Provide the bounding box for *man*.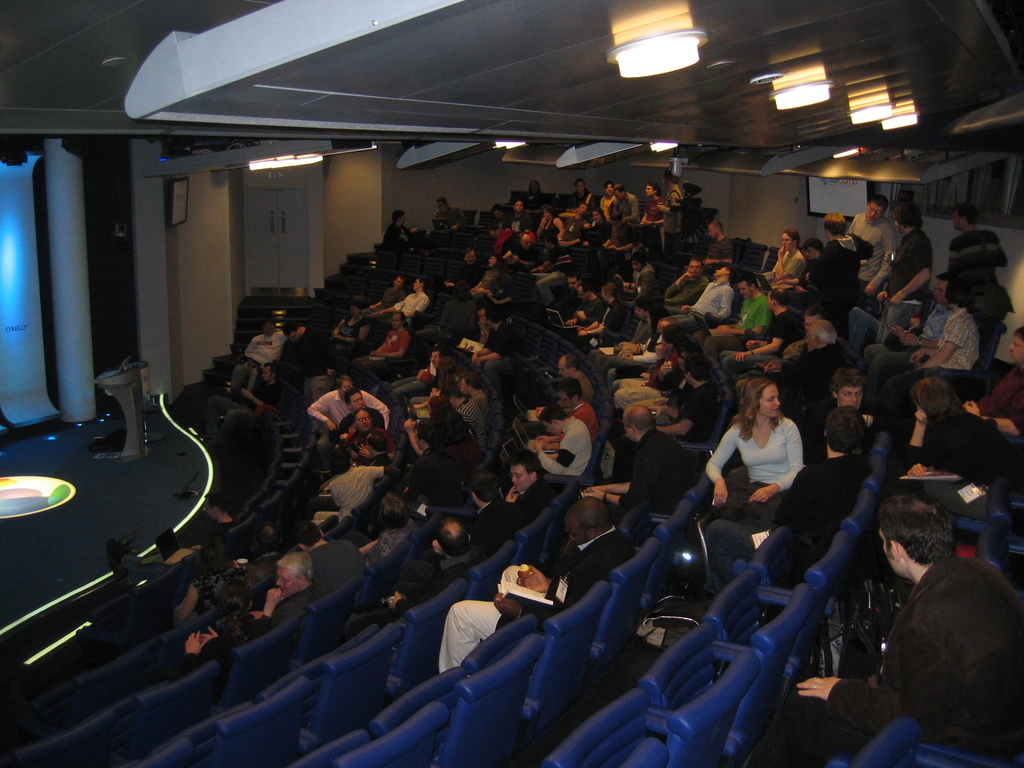
bbox(703, 413, 868, 564).
